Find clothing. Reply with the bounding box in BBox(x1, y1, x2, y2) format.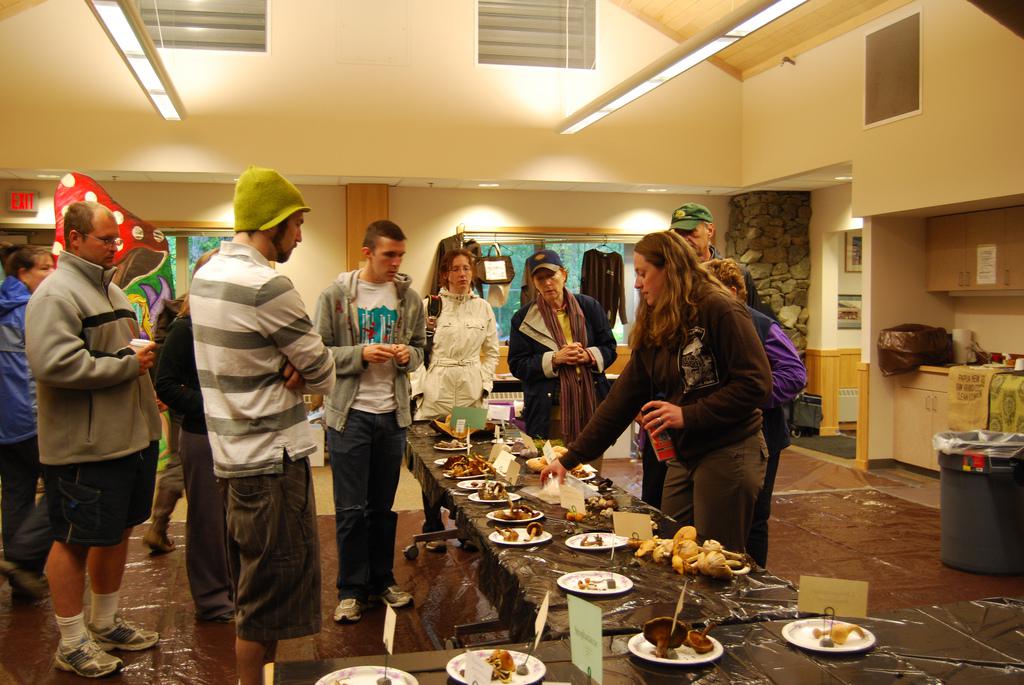
BBox(186, 236, 337, 643).
